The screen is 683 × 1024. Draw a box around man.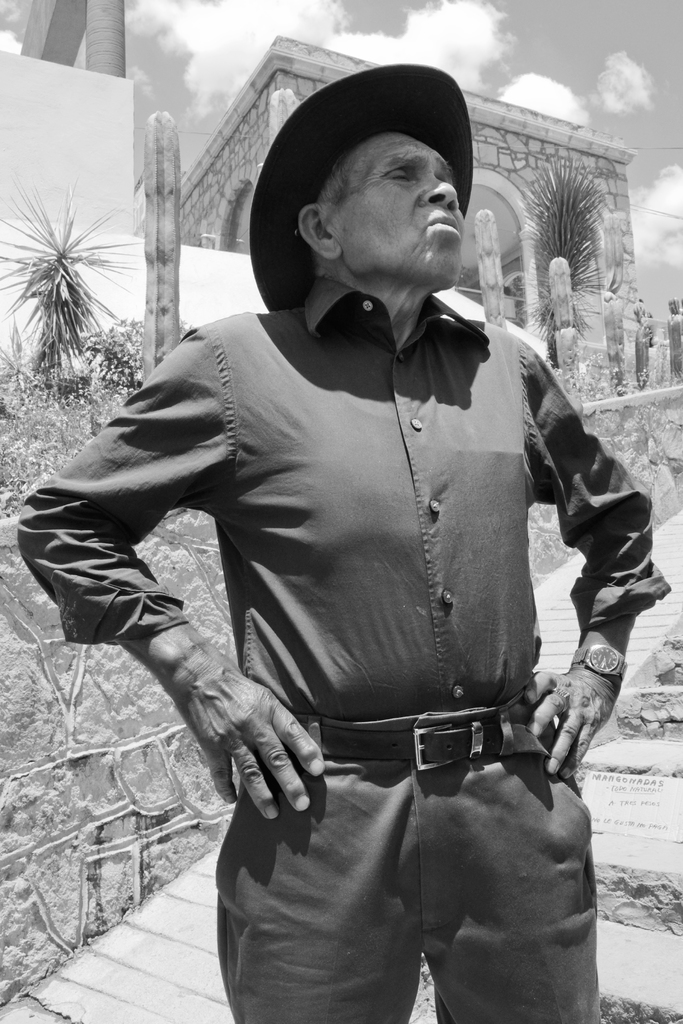
60,57,648,998.
